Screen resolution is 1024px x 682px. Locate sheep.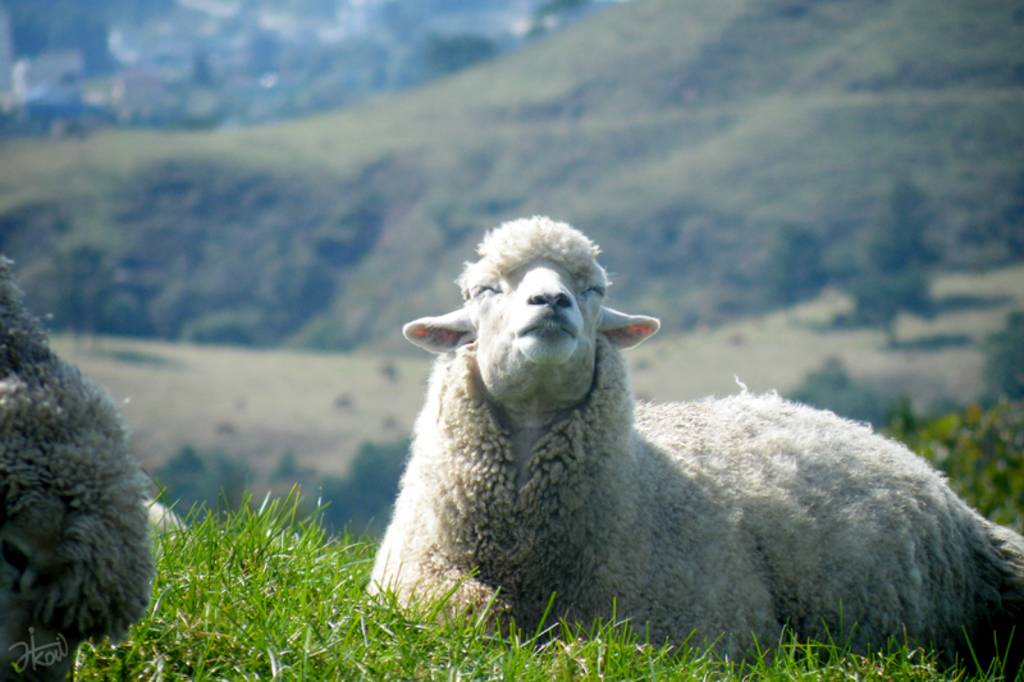
select_region(369, 261, 977, 676).
